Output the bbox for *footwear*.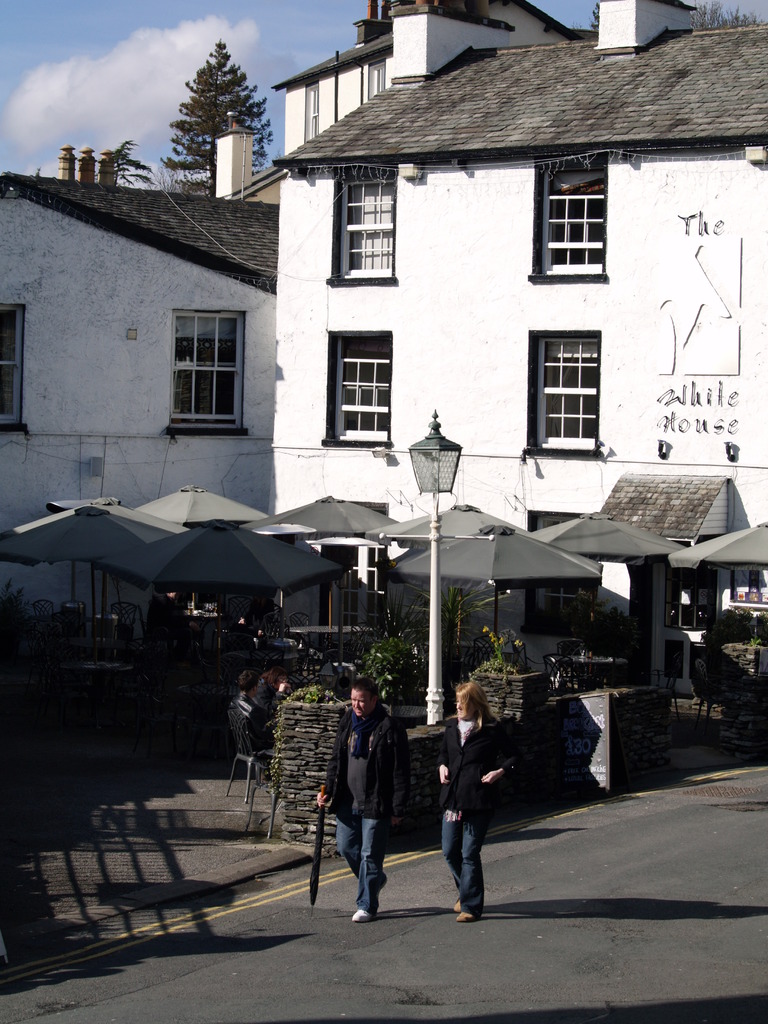
x1=453, y1=900, x2=461, y2=915.
